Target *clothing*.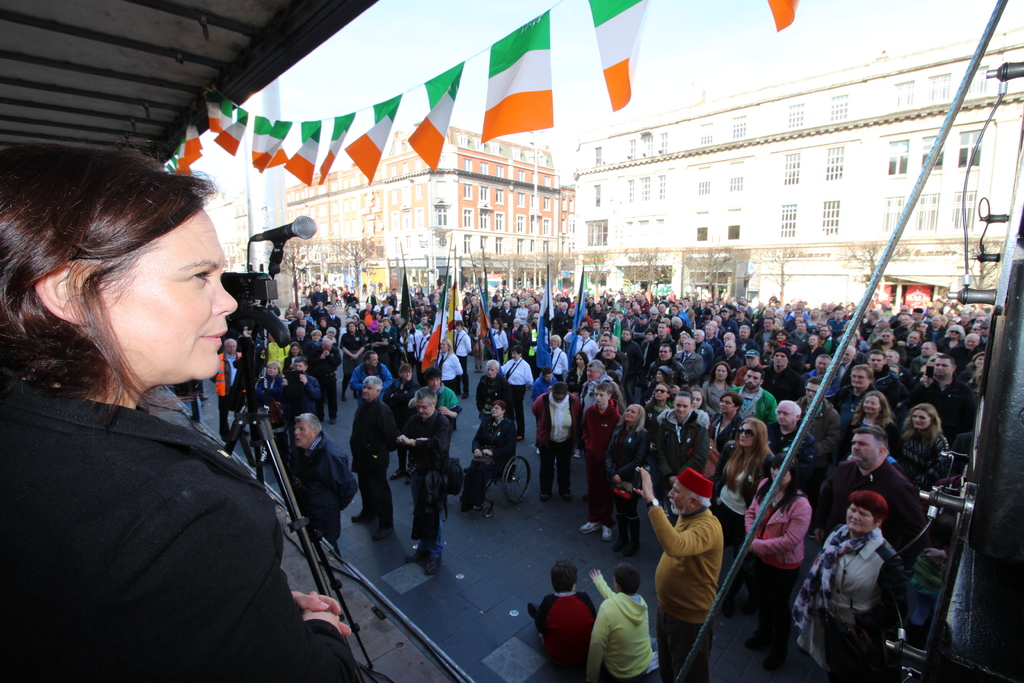
Target region: crop(305, 432, 368, 578).
